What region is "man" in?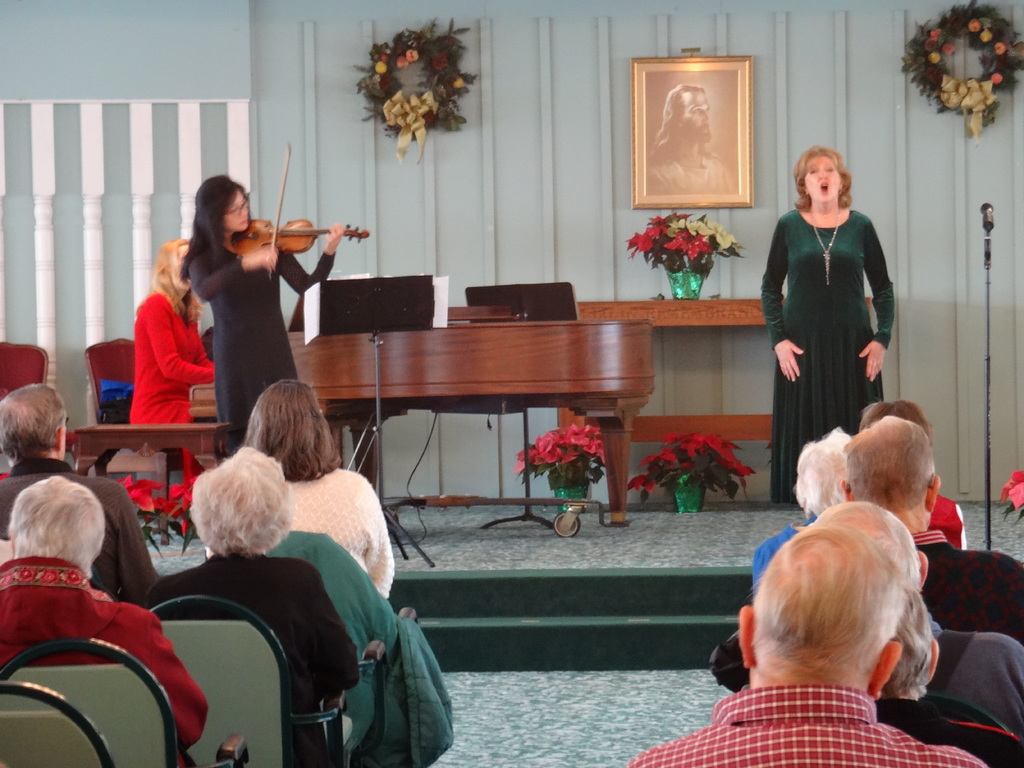
0,371,162,621.
